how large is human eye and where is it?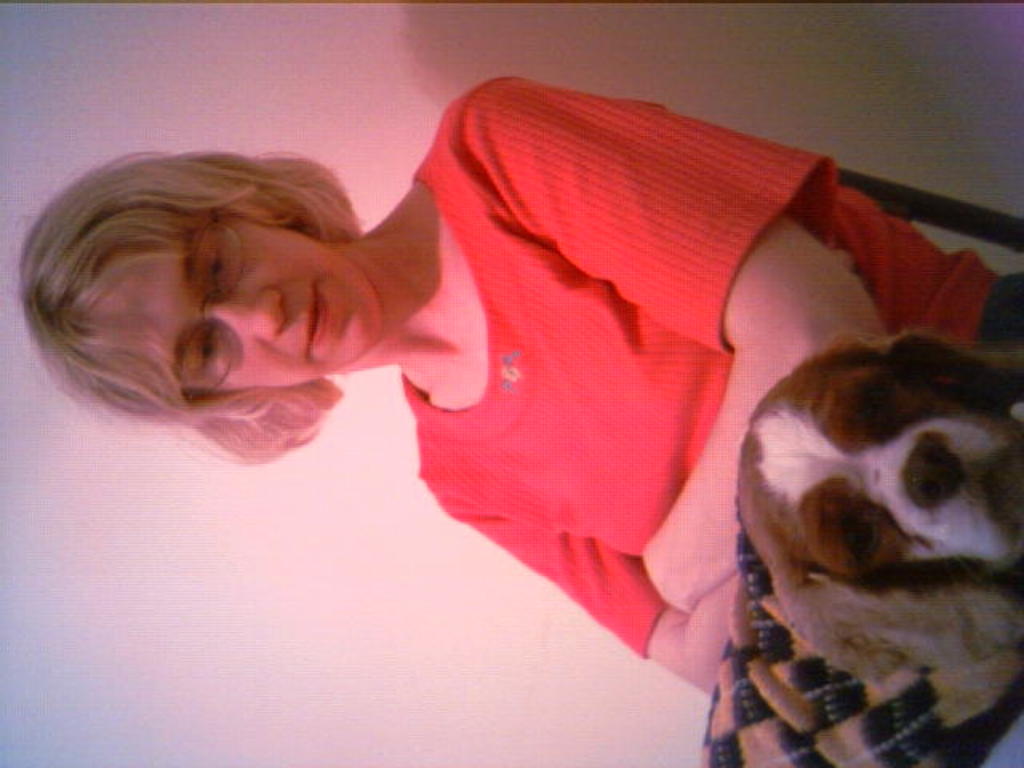
Bounding box: 186,333,227,374.
